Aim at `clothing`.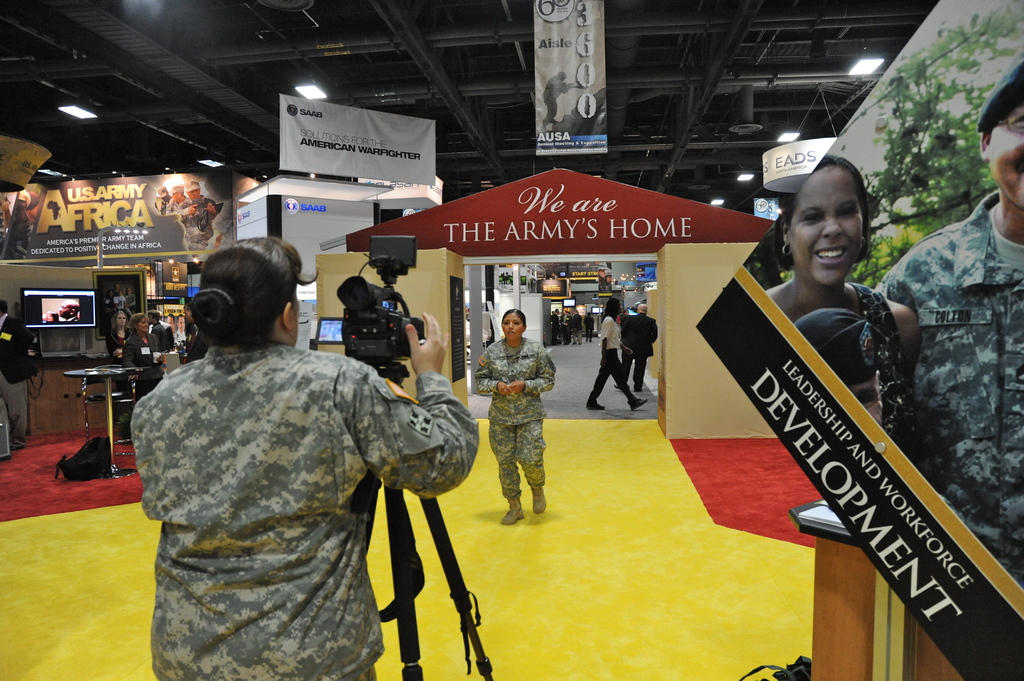
Aimed at [119,276,475,680].
